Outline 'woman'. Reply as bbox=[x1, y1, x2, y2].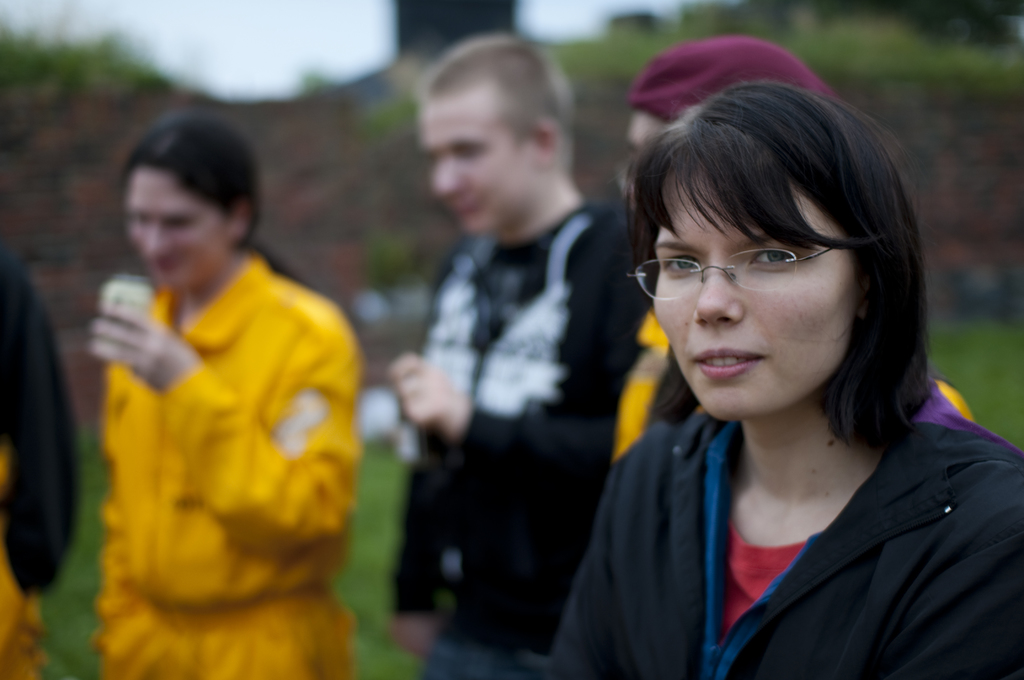
bbox=[85, 117, 363, 679].
